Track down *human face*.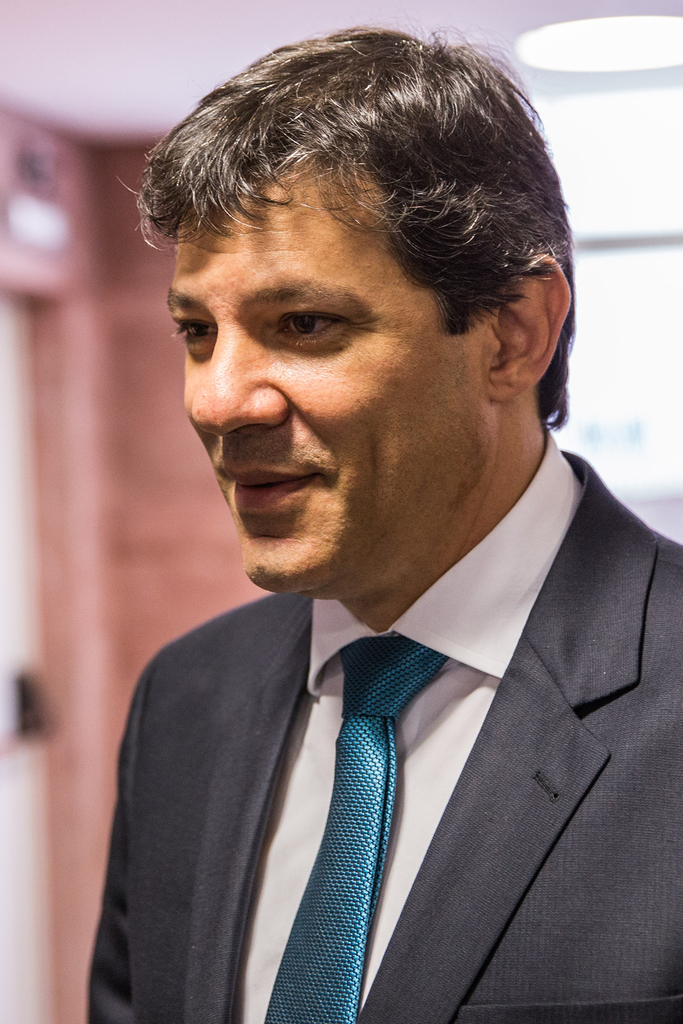
Tracked to (160, 147, 509, 600).
